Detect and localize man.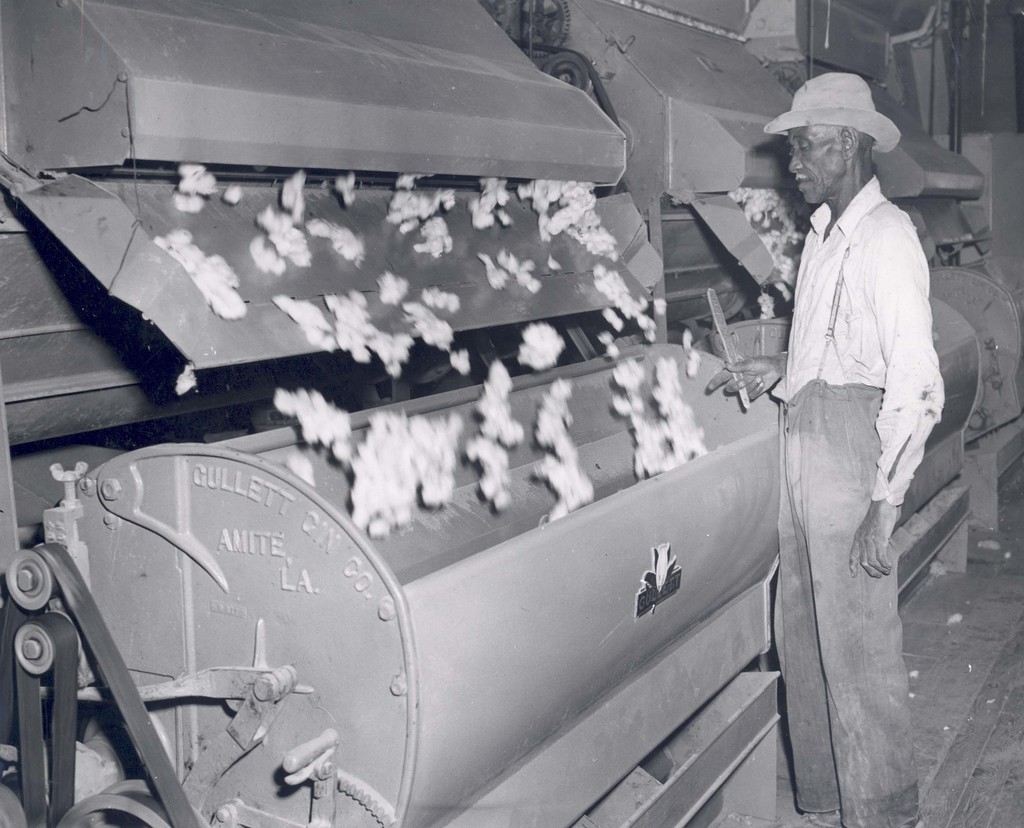
Localized at select_region(747, 28, 981, 827).
